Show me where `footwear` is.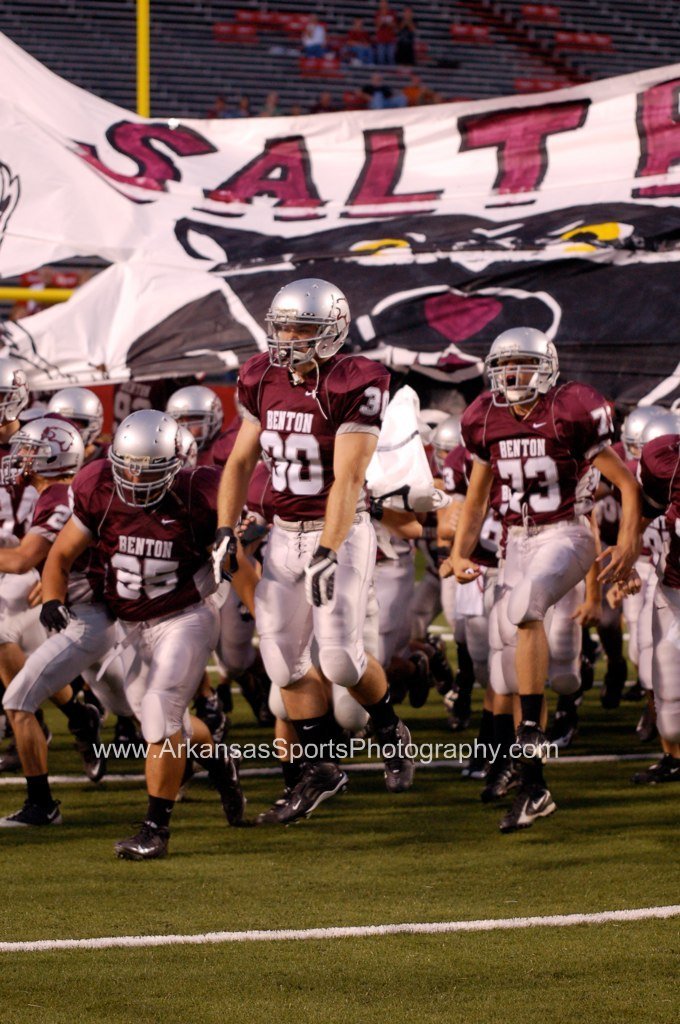
`footwear` is at [x1=485, y1=739, x2=521, y2=792].
